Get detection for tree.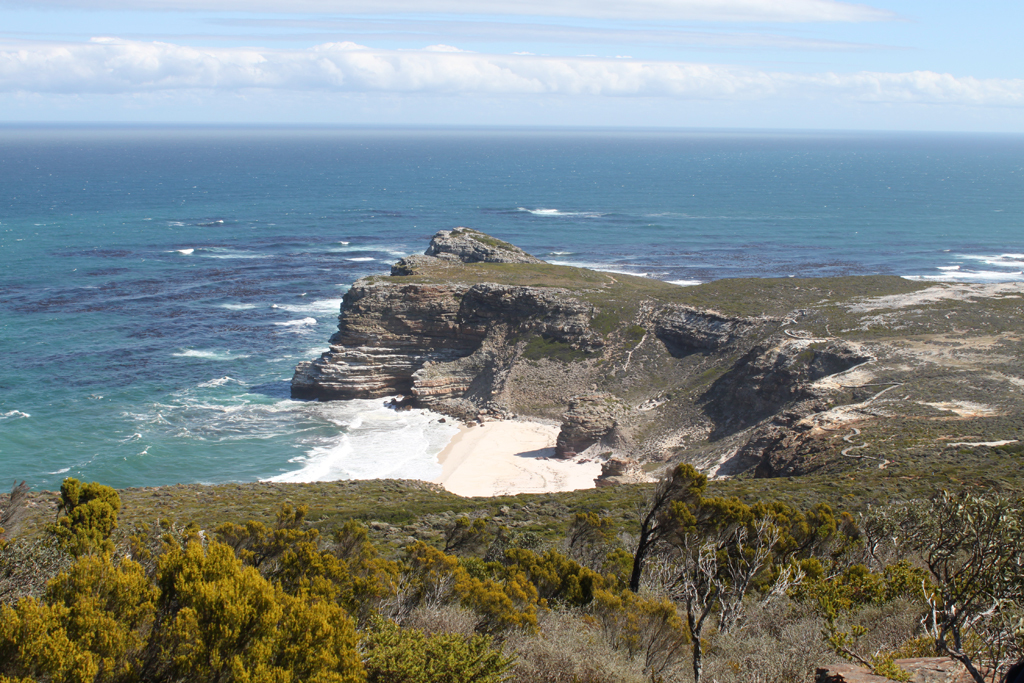
Detection: 922 490 1023 679.
